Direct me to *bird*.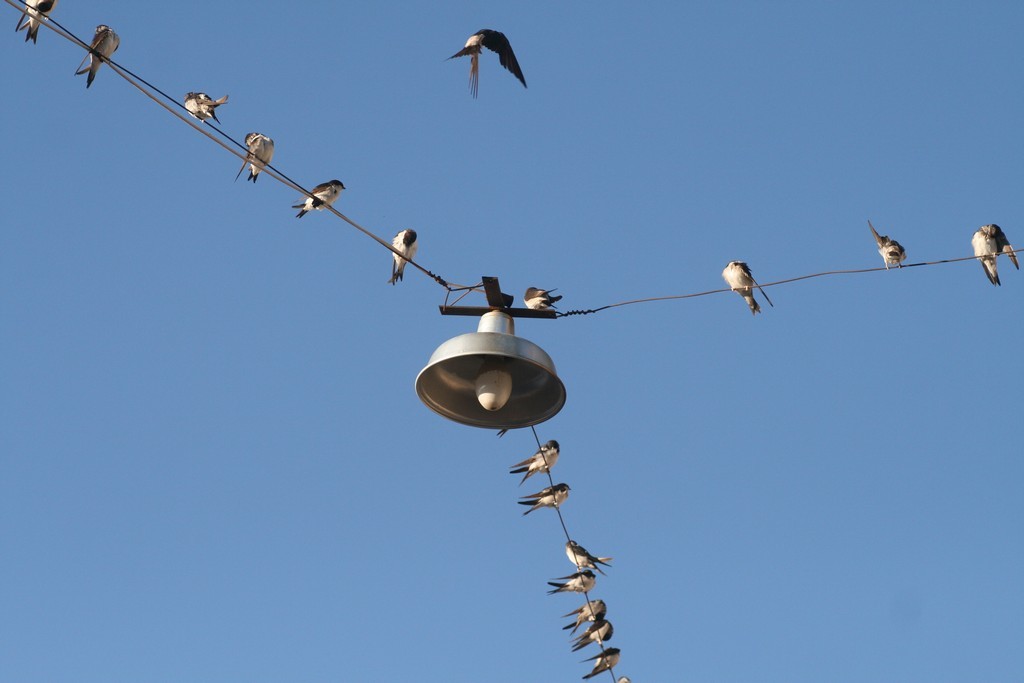
Direction: 557, 590, 618, 633.
